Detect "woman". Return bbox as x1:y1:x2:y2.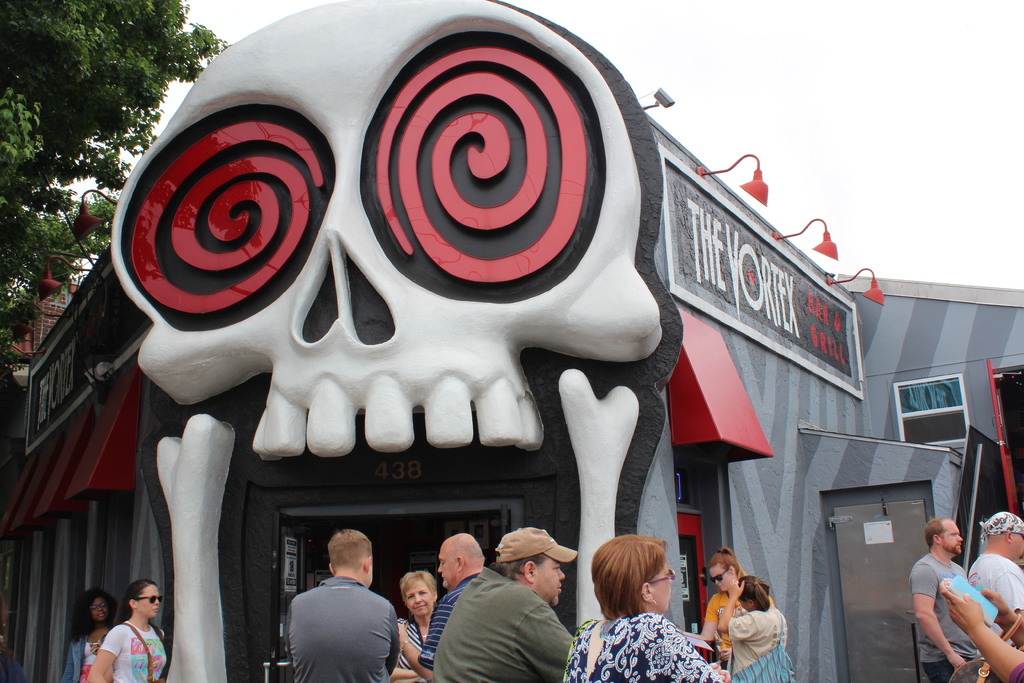
572:535:702:676.
